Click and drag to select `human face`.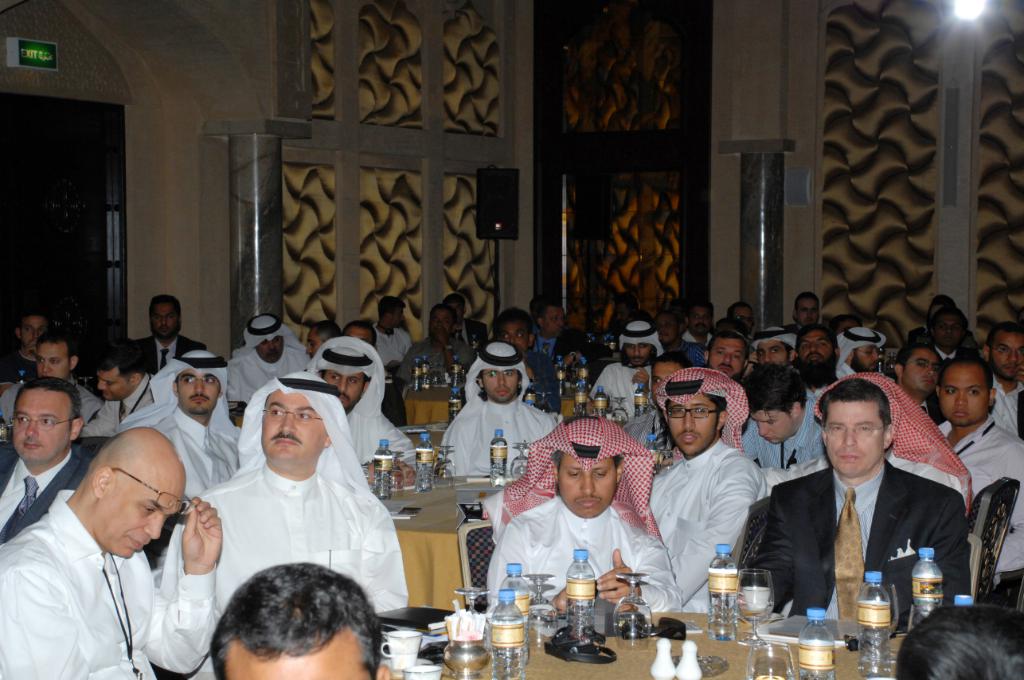
Selection: detection(501, 322, 527, 351).
